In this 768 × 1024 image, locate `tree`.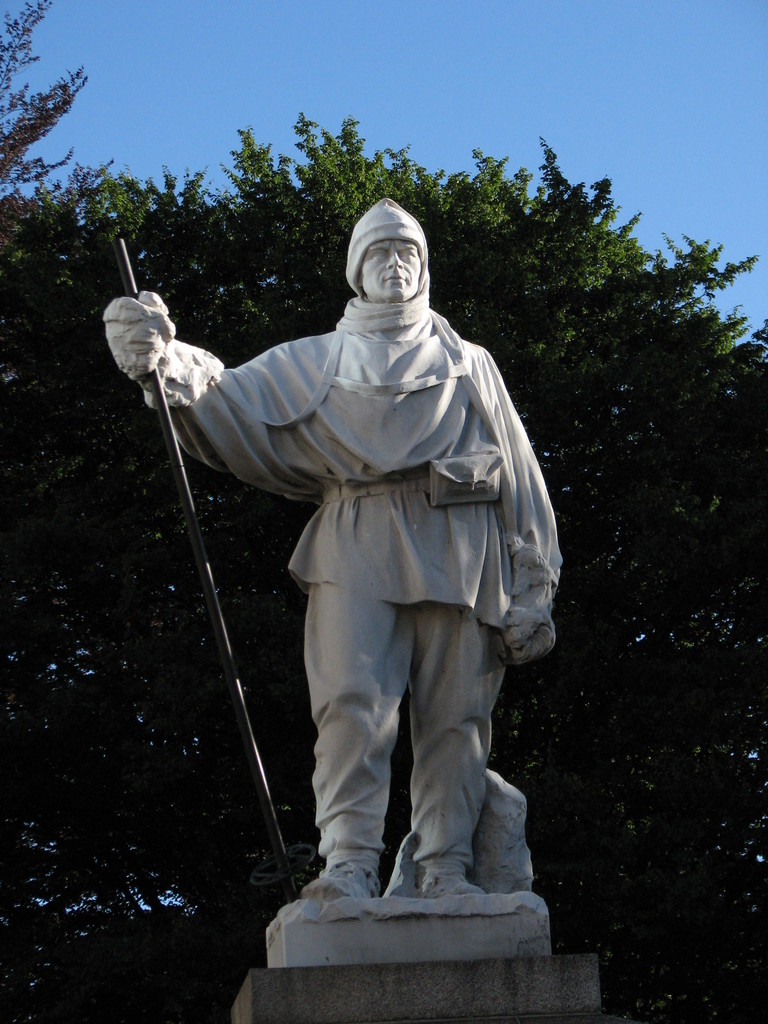
Bounding box: <region>0, 108, 767, 1023</region>.
